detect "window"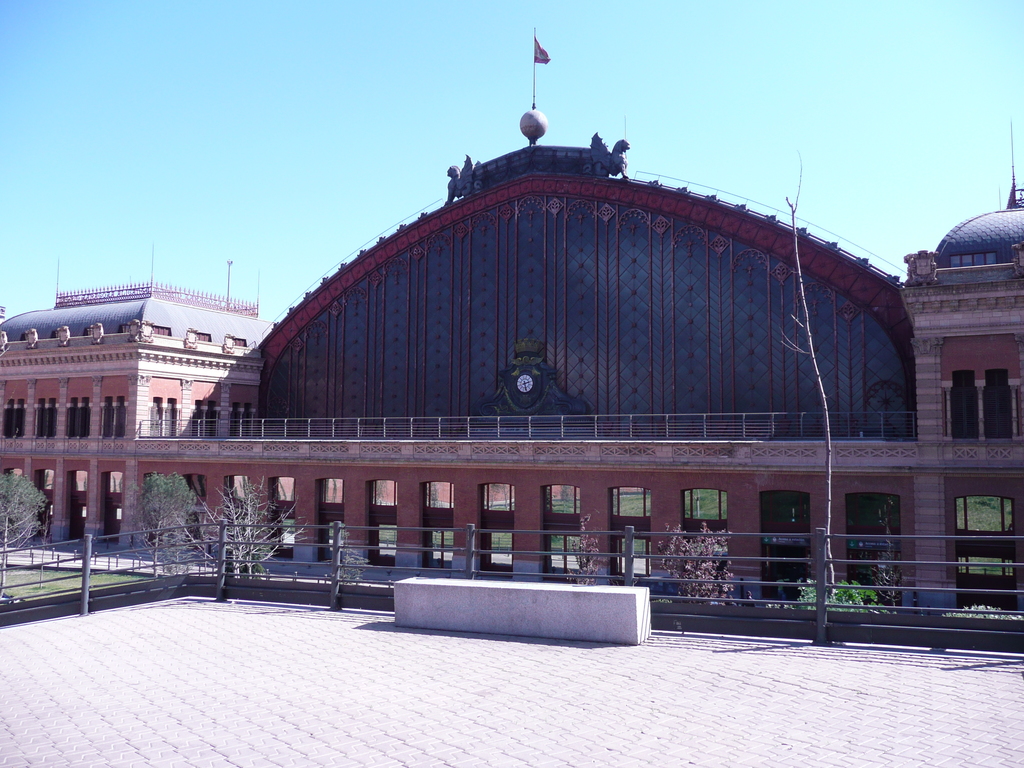
crop(31, 397, 60, 438)
